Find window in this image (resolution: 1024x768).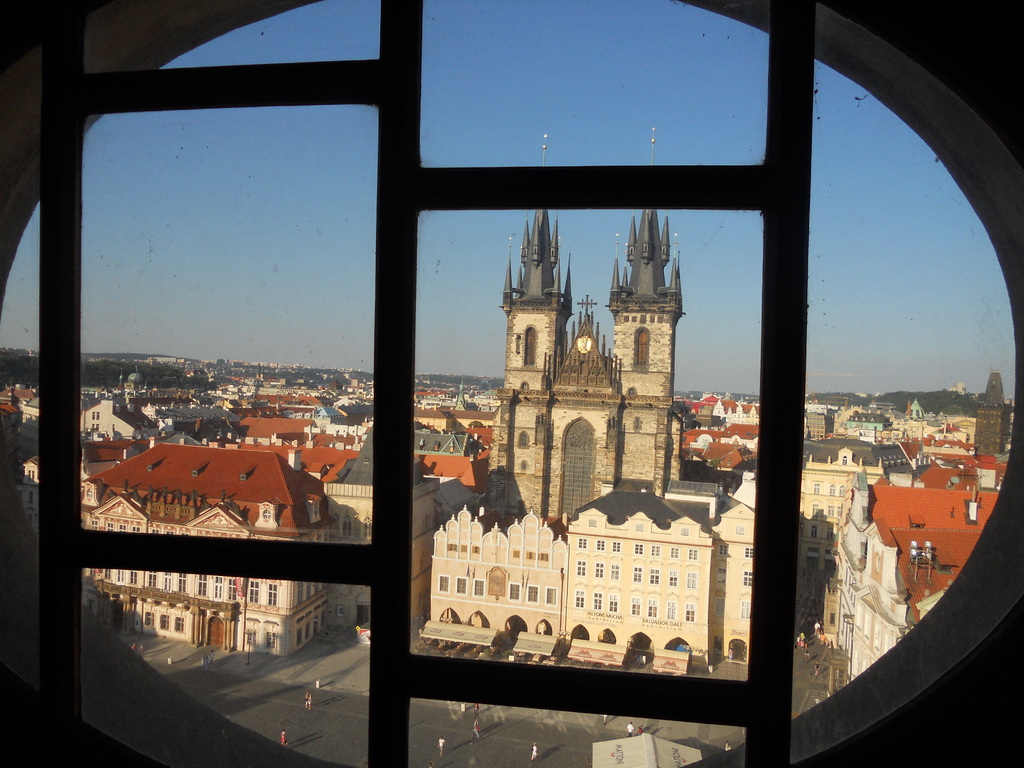
rect(341, 514, 353, 536).
